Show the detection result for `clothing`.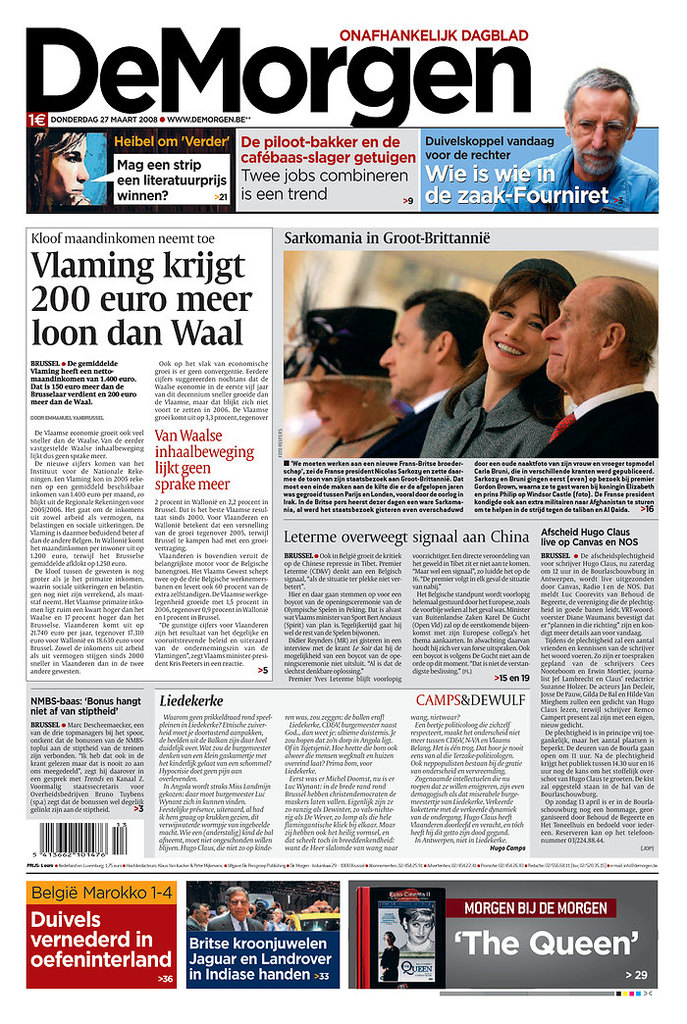
[x1=420, y1=366, x2=558, y2=453].
